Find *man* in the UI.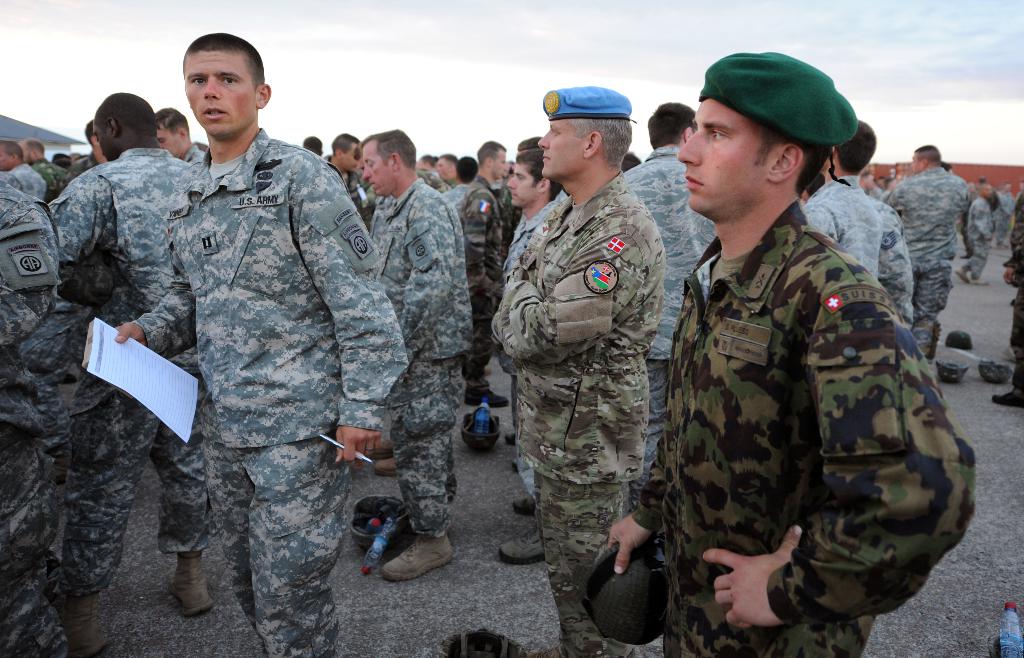
UI element at box=[51, 93, 215, 618].
